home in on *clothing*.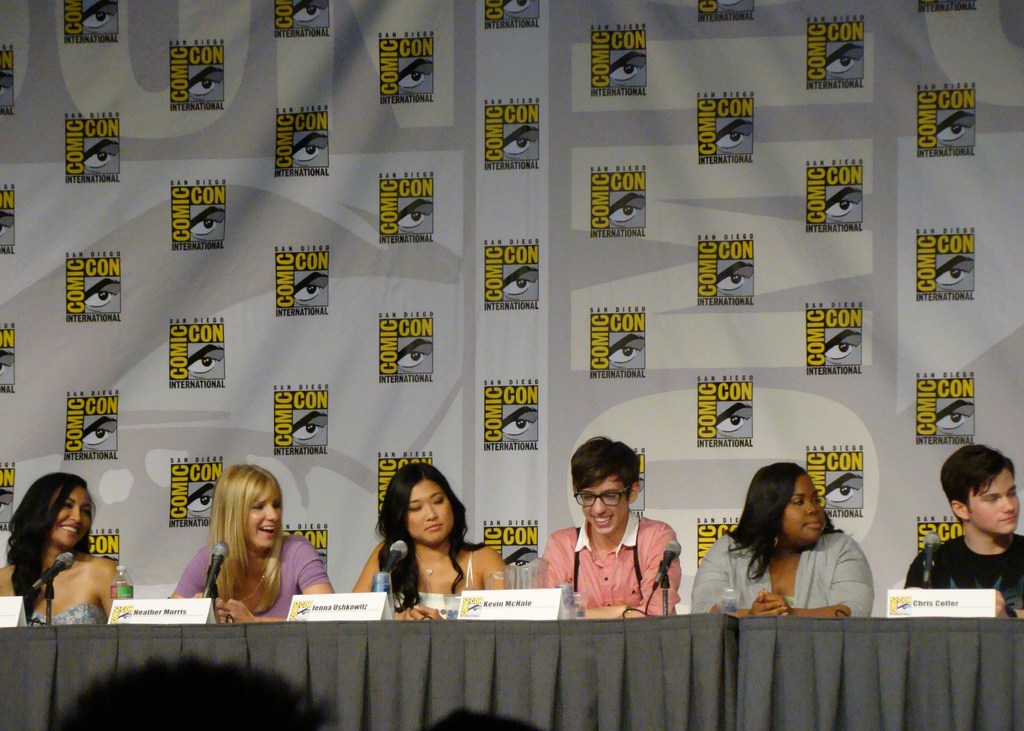
Homed in at 700,511,889,627.
